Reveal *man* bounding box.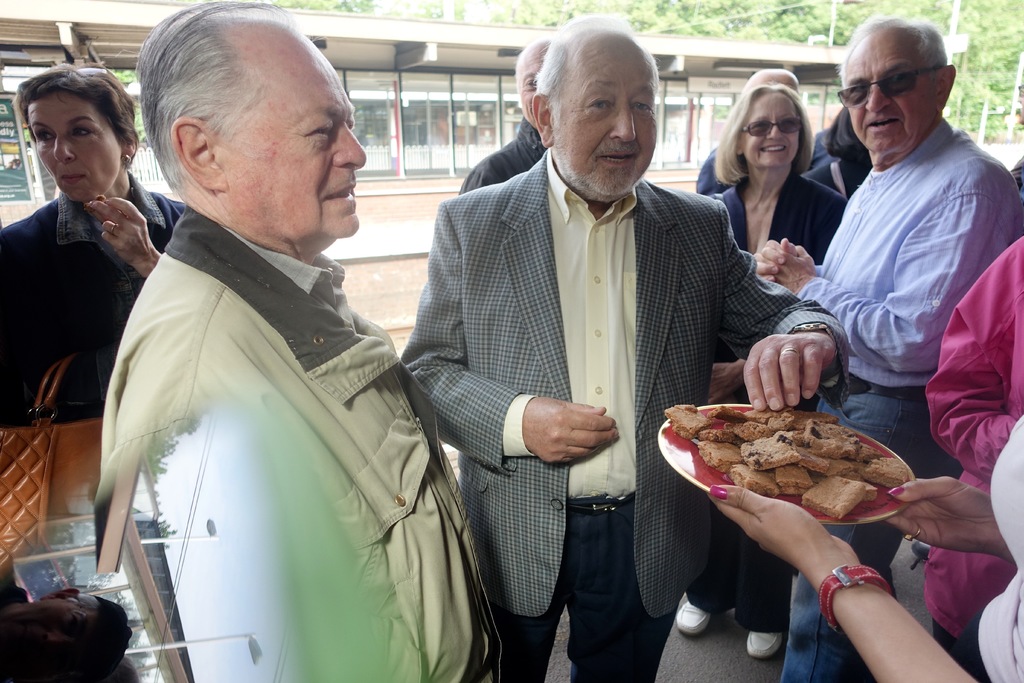
Revealed: [left=461, top=31, right=553, bottom=188].
